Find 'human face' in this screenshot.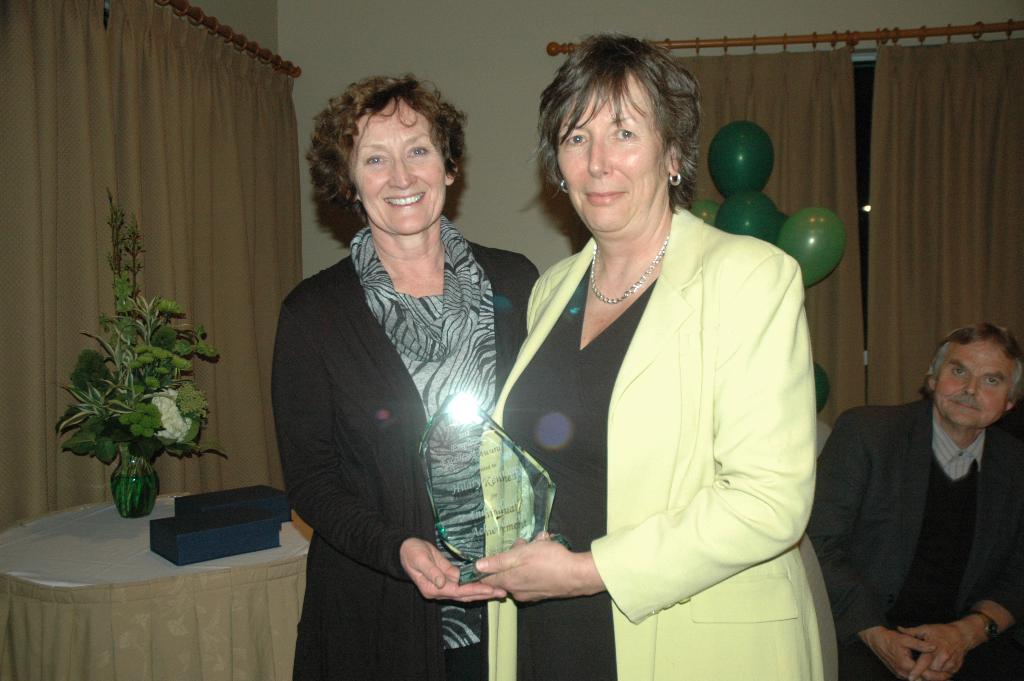
The bounding box for 'human face' is bbox=(354, 103, 449, 234).
